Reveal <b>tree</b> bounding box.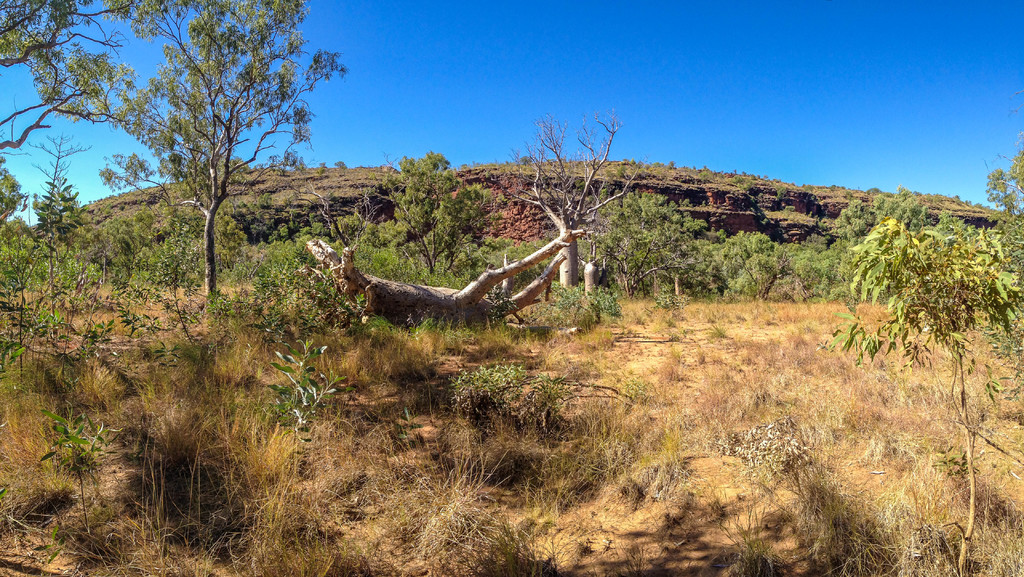
Revealed: select_region(506, 91, 637, 301).
